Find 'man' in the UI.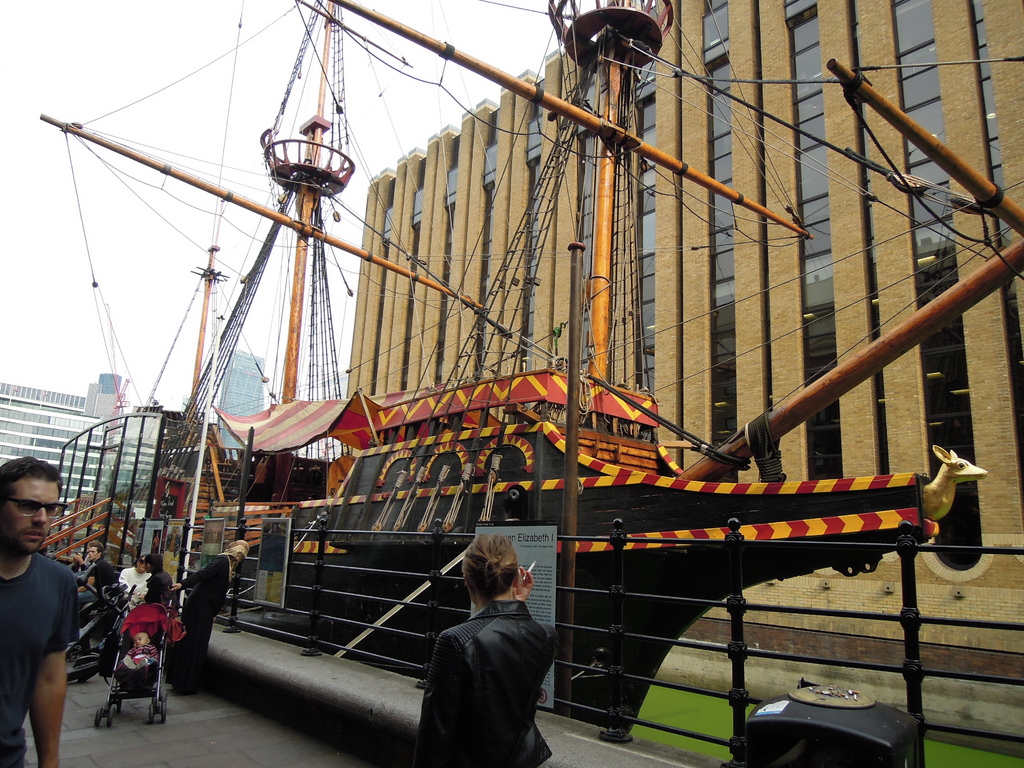
UI element at (left=0, top=486, right=81, bottom=758).
